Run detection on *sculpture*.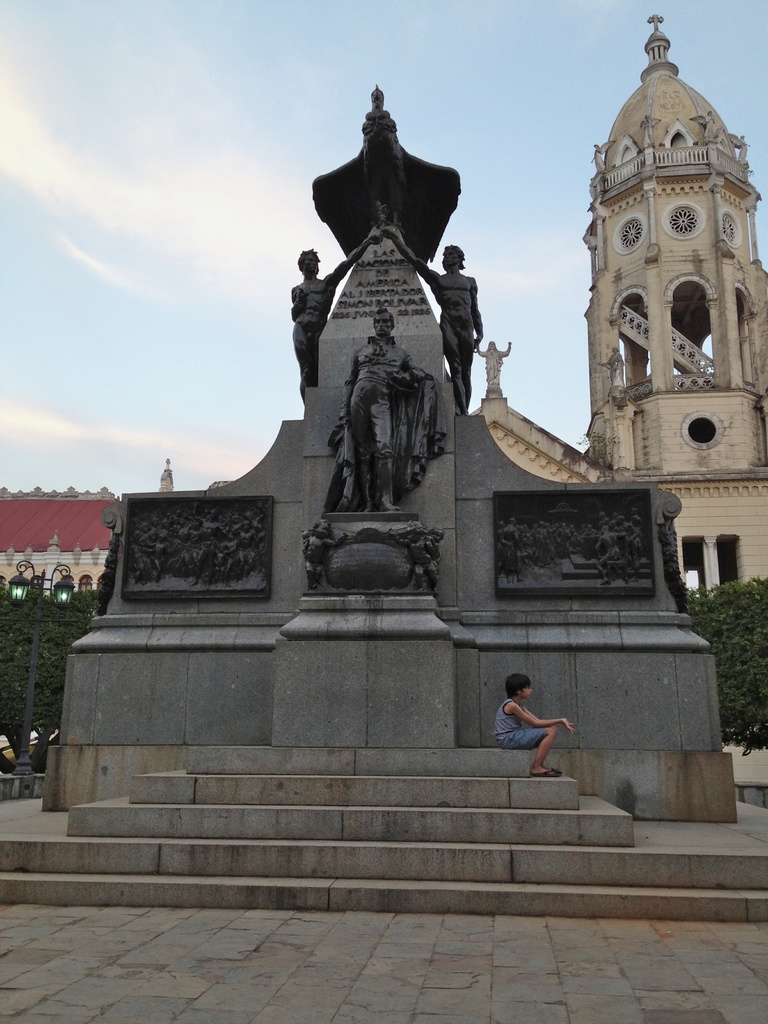
Result: {"x1": 321, "y1": 305, "x2": 441, "y2": 508}.
